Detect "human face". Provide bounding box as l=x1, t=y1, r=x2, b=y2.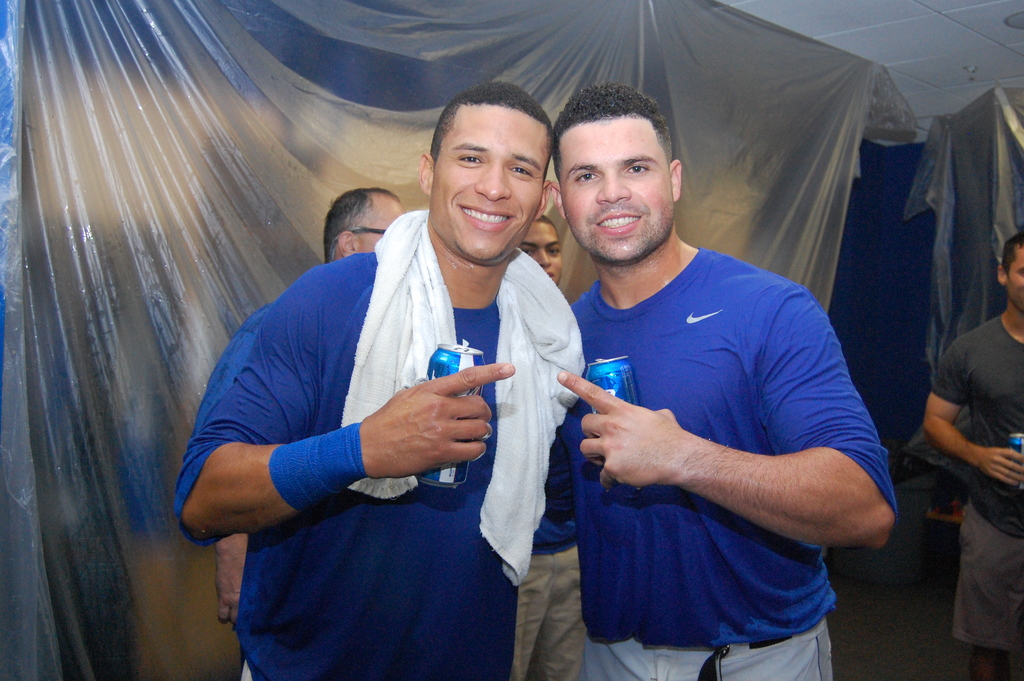
l=1007, t=251, r=1023, b=309.
